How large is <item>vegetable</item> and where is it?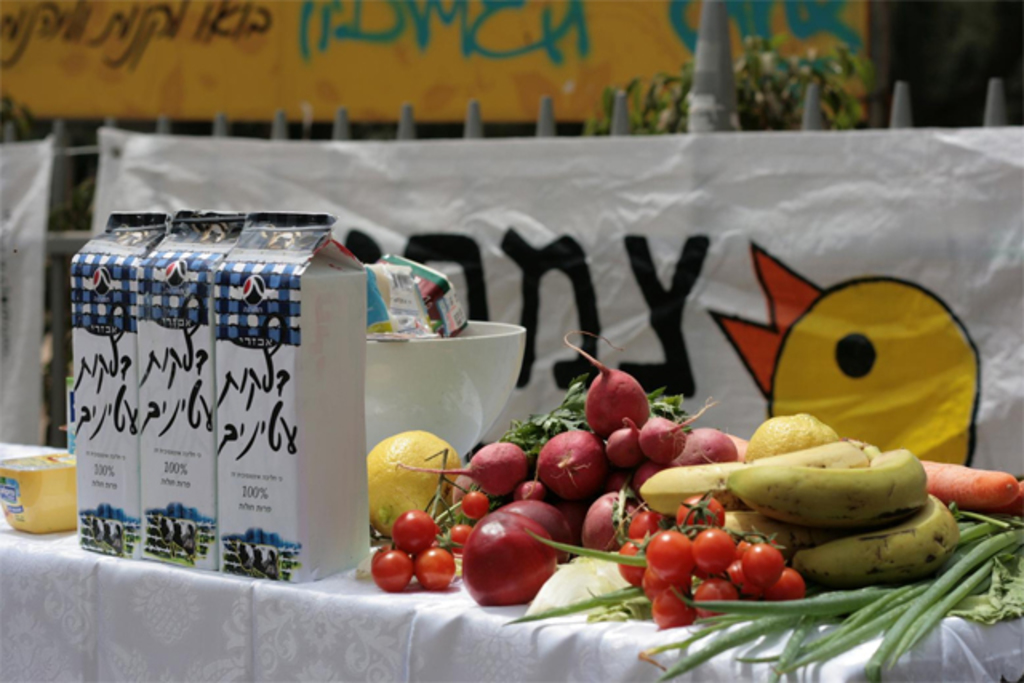
Bounding box: l=531, t=440, r=611, b=518.
